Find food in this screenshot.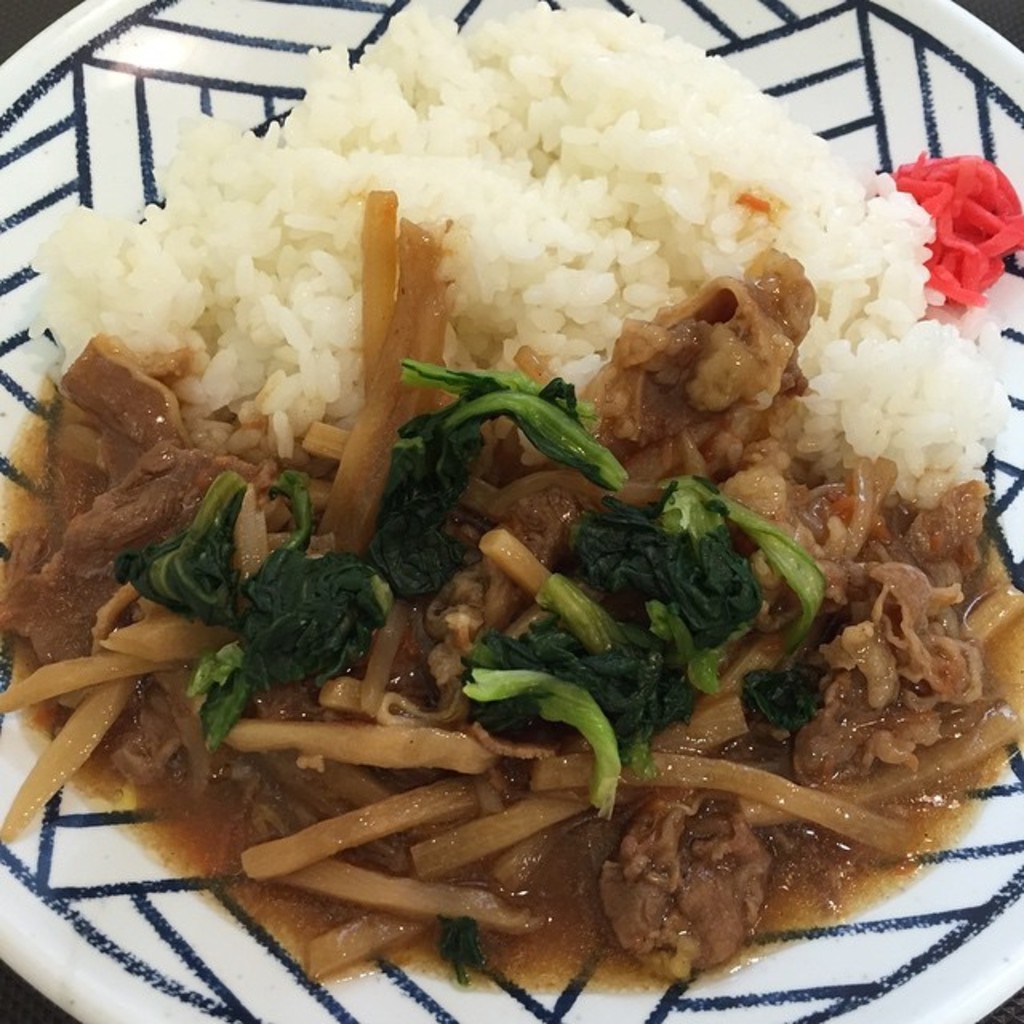
The bounding box for food is pyautogui.locateOnScreen(0, 184, 1022, 994).
